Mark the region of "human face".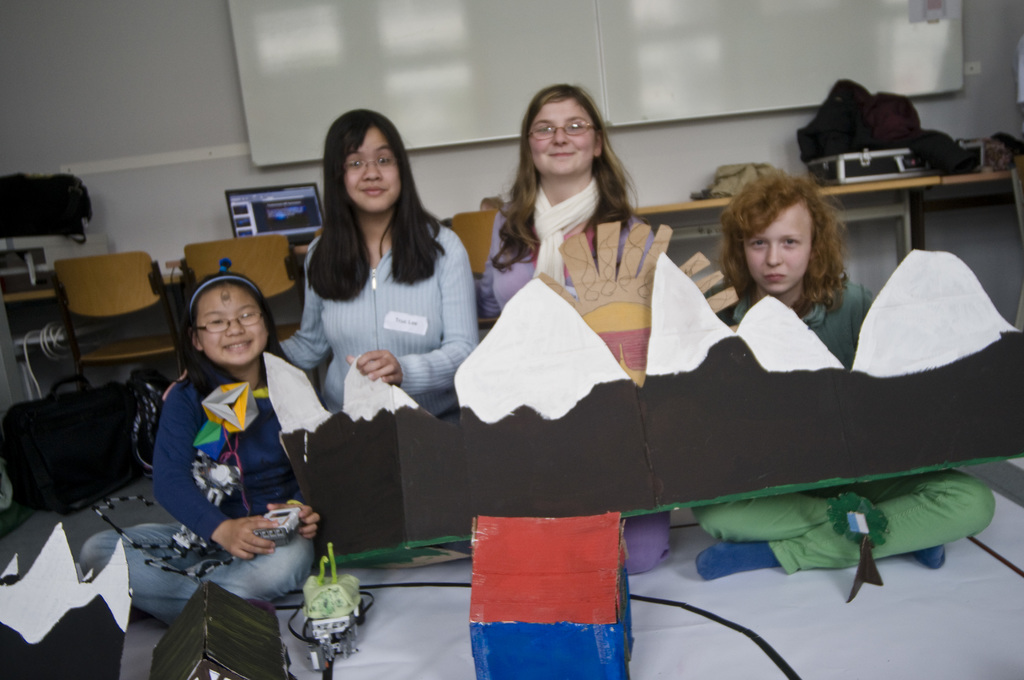
Region: x1=518, y1=95, x2=601, y2=184.
